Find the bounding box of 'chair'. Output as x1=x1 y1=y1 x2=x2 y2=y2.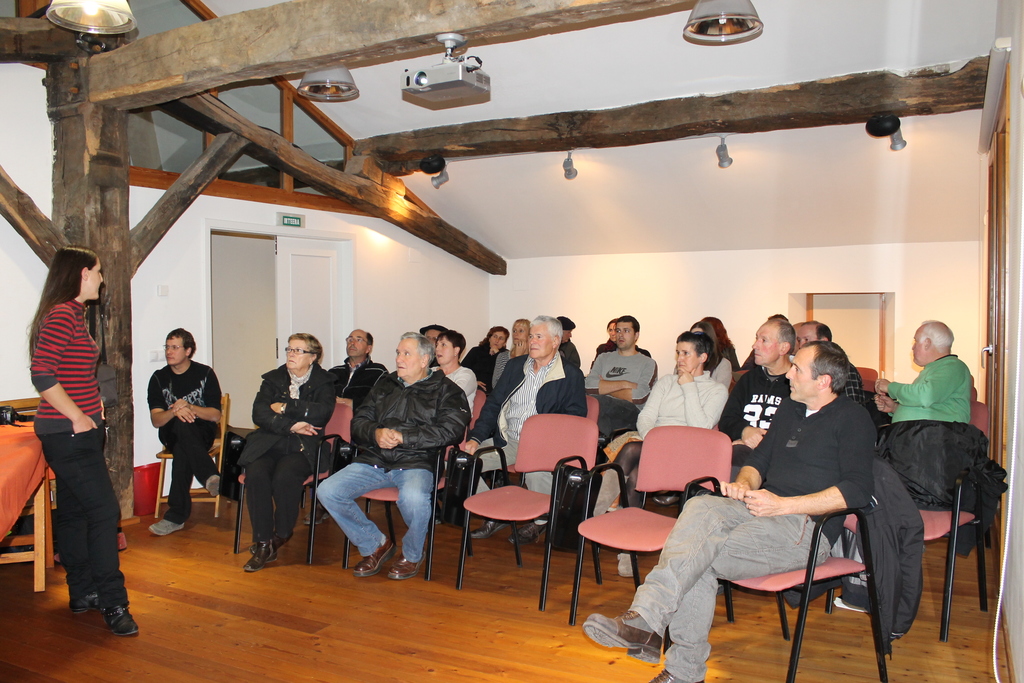
x1=874 y1=419 x2=992 y2=642.
